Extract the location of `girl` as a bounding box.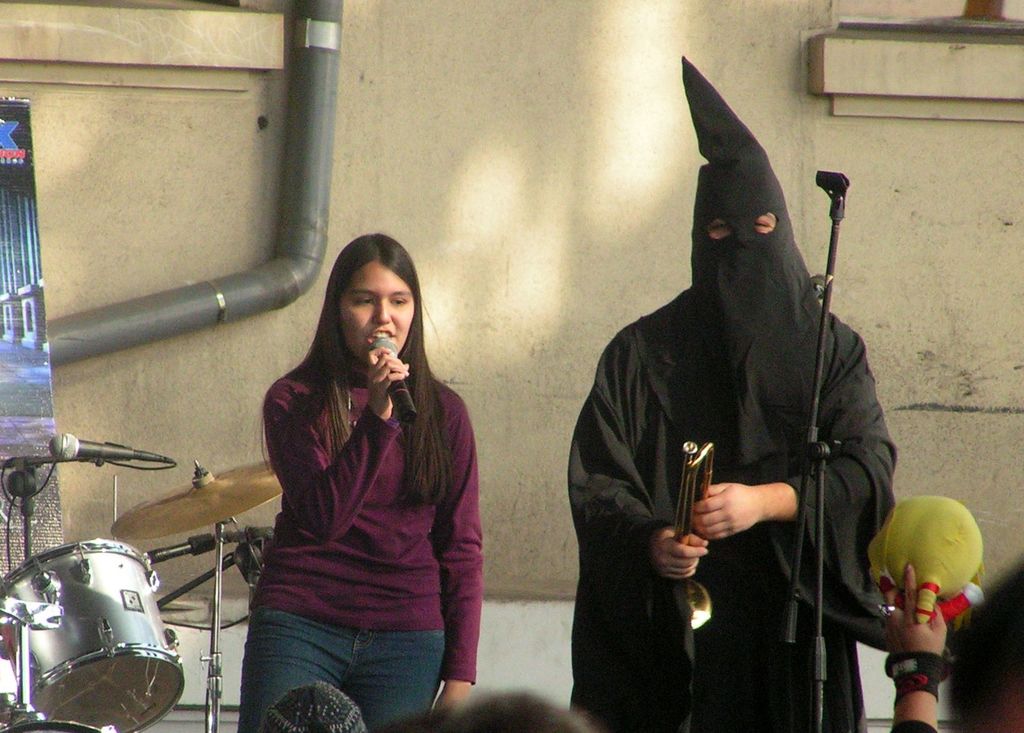
[left=238, top=233, right=481, bottom=732].
